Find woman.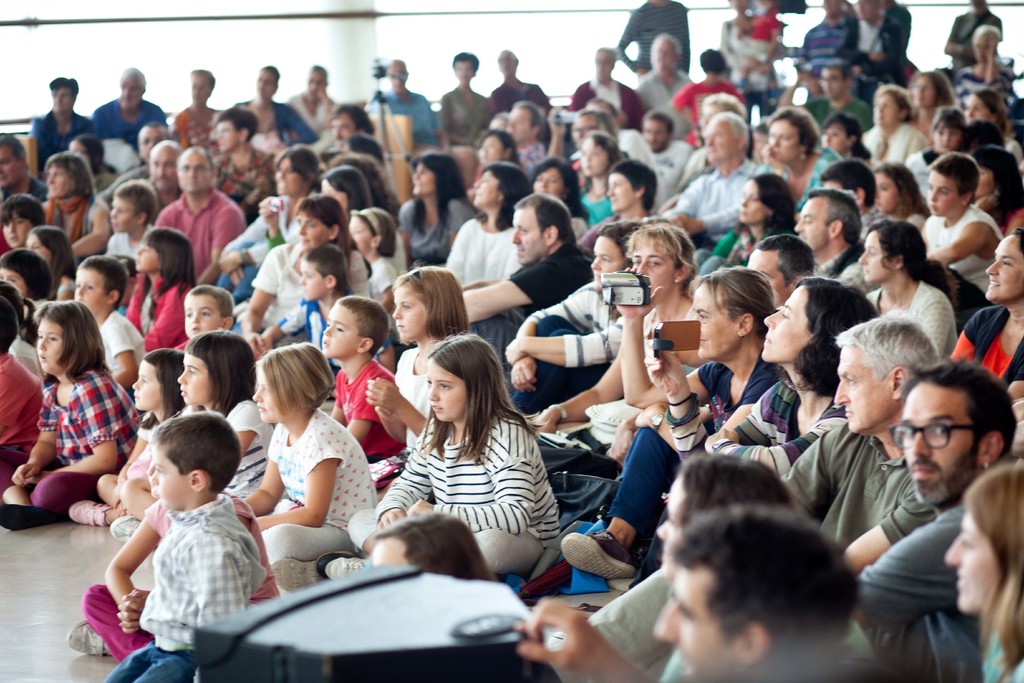
943 461 1023 682.
